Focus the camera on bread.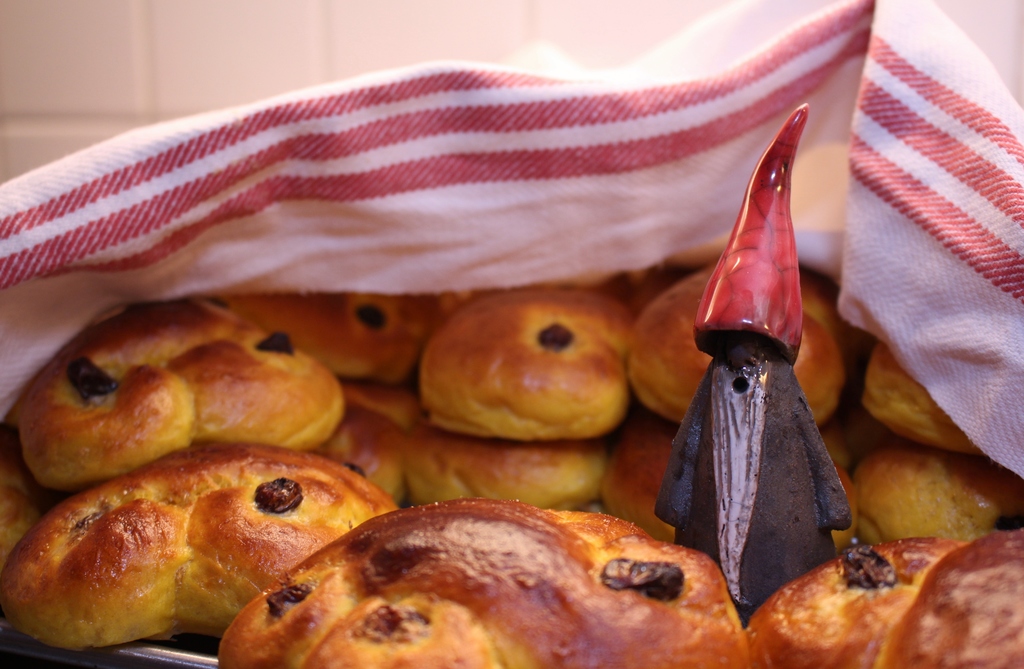
Focus region: box=[849, 347, 991, 455].
